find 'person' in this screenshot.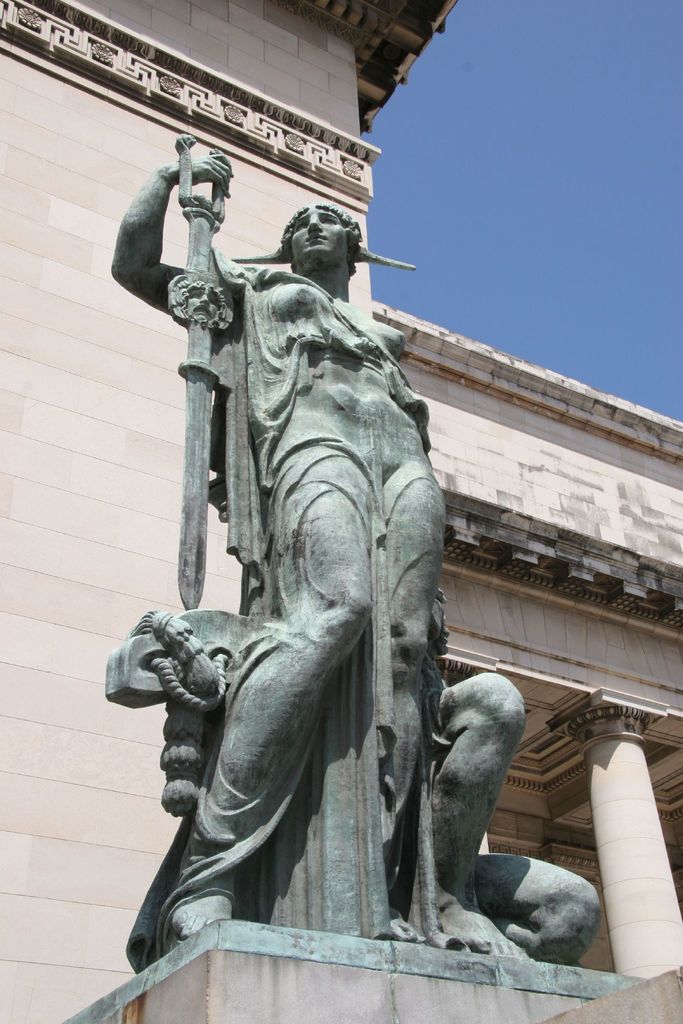
The bounding box for 'person' is x1=402, y1=593, x2=600, y2=956.
